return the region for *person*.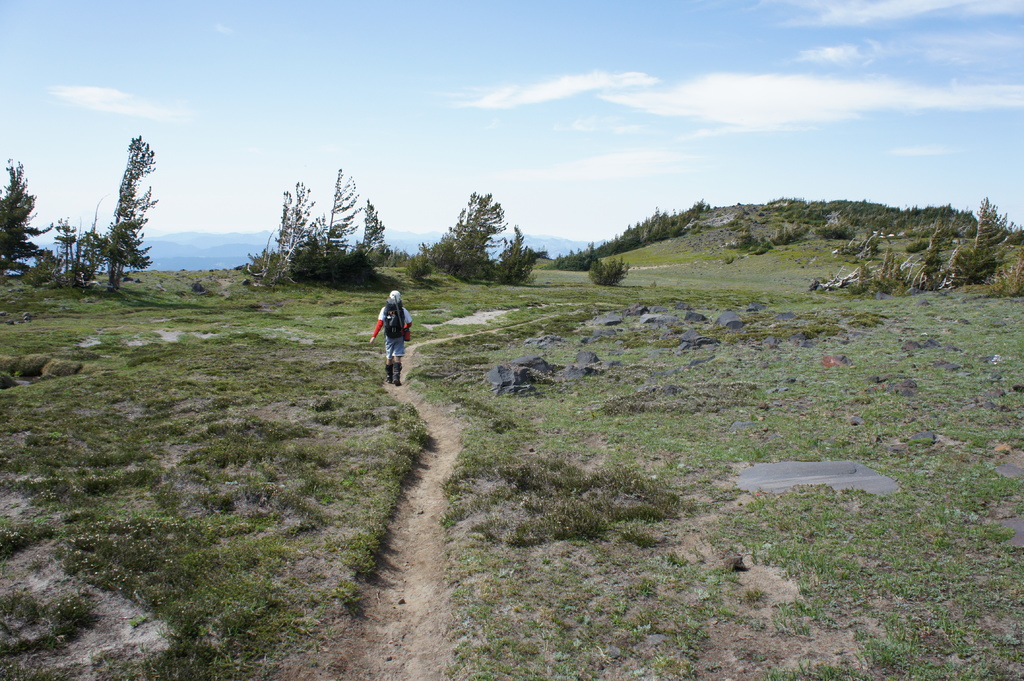
358/289/412/391.
